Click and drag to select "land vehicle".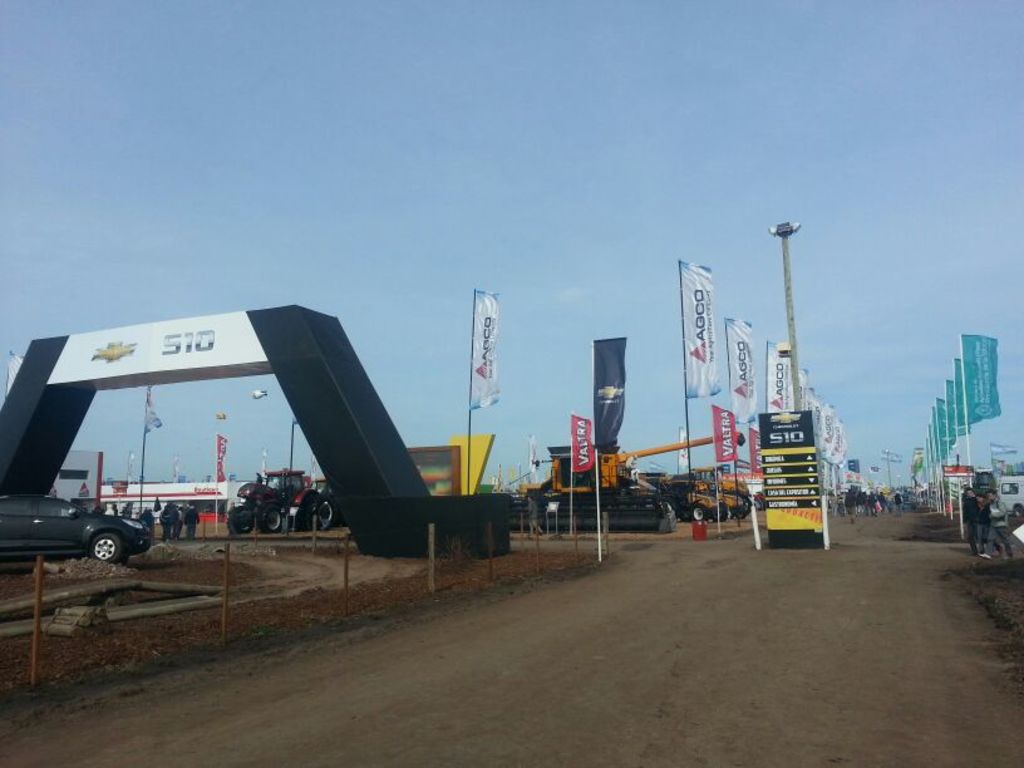
Selection: [316,478,343,530].
